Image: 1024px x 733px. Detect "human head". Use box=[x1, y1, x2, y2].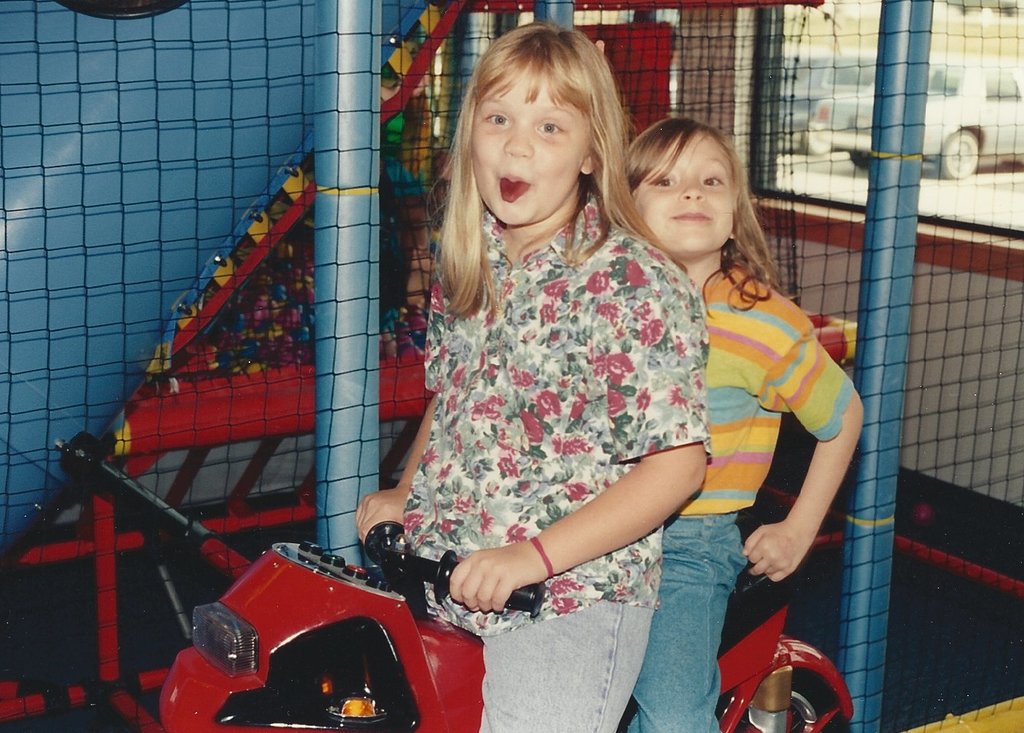
box=[623, 118, 742, 257].
